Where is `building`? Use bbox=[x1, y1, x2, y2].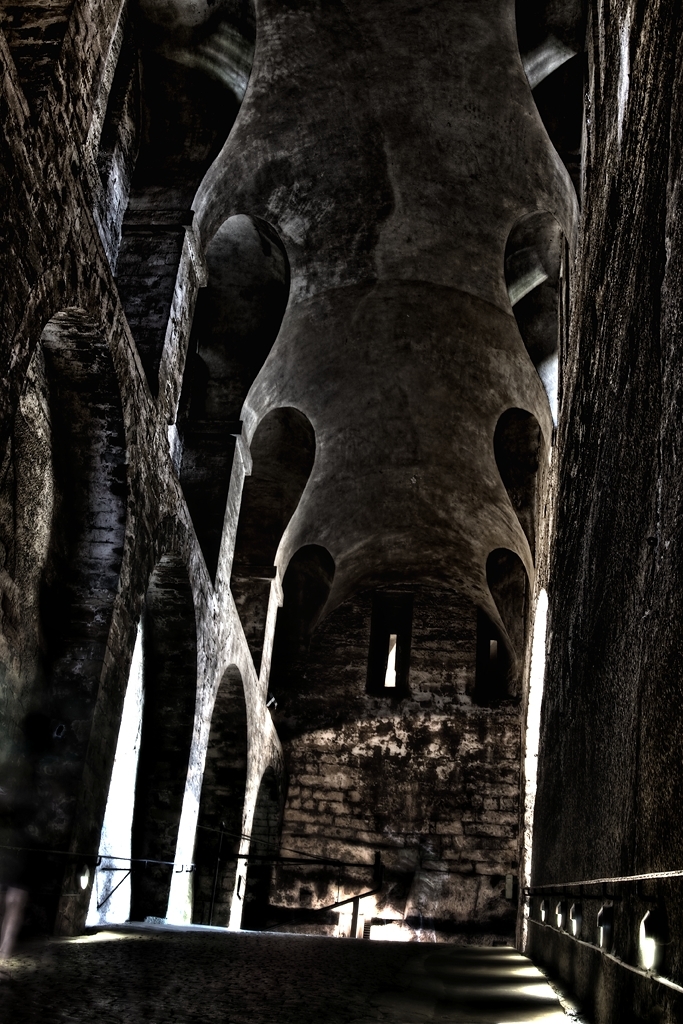
bbox=[0, 0, 682, 1023].
